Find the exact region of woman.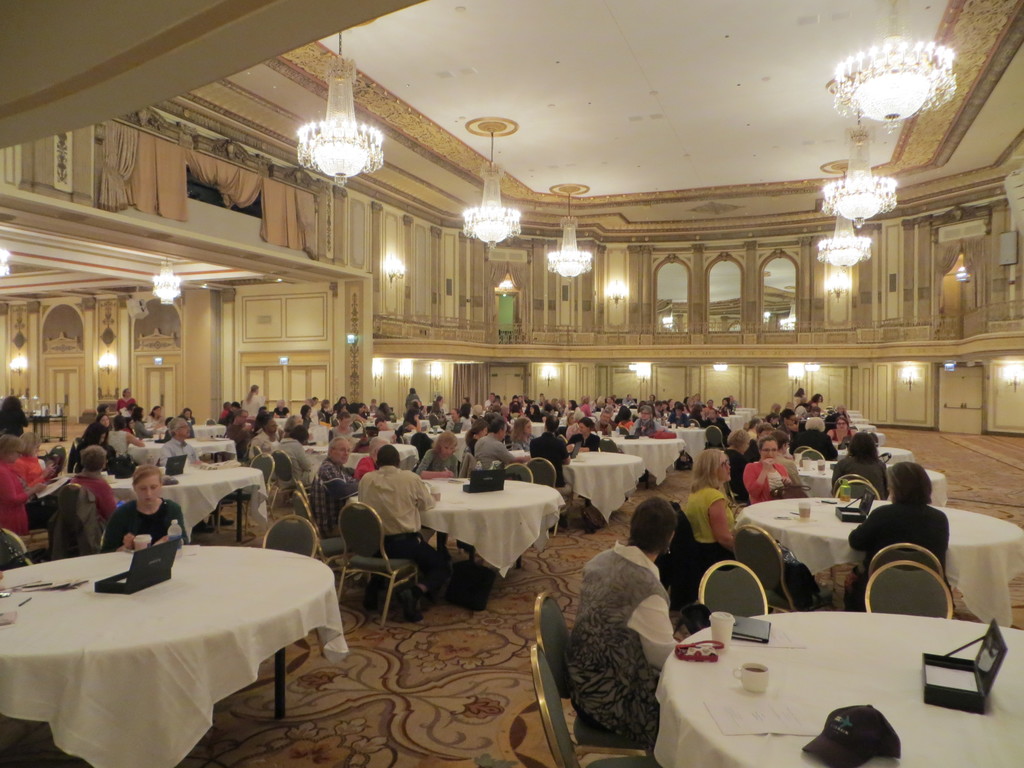
Exact region: x1=684 y1=397 x2=693 y2=415.
